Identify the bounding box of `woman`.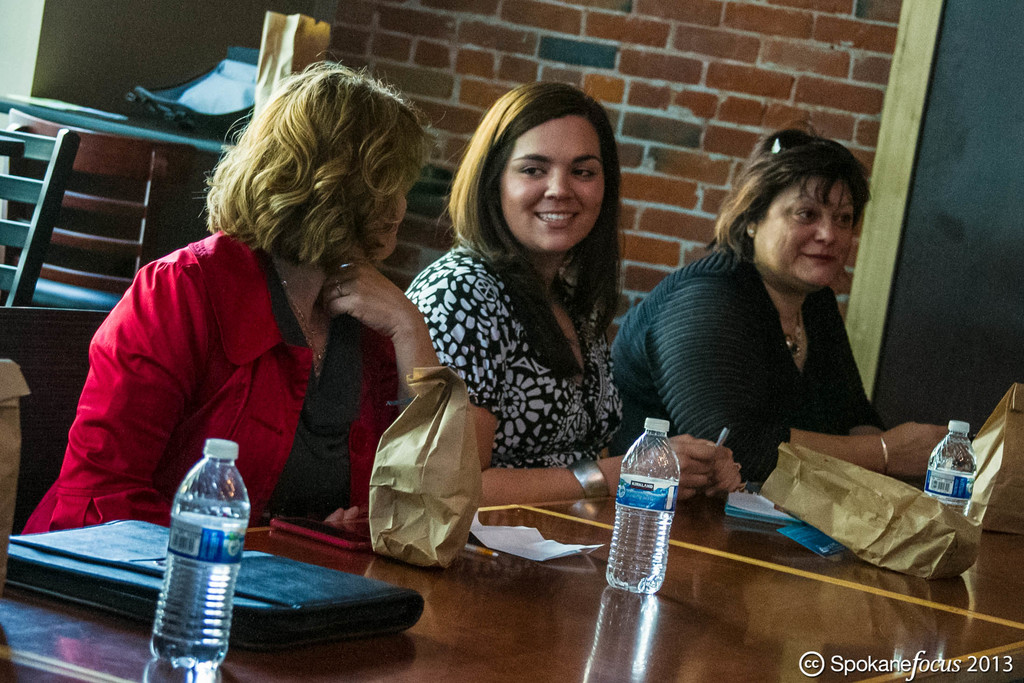
<box>22,52,451,537</box>.
